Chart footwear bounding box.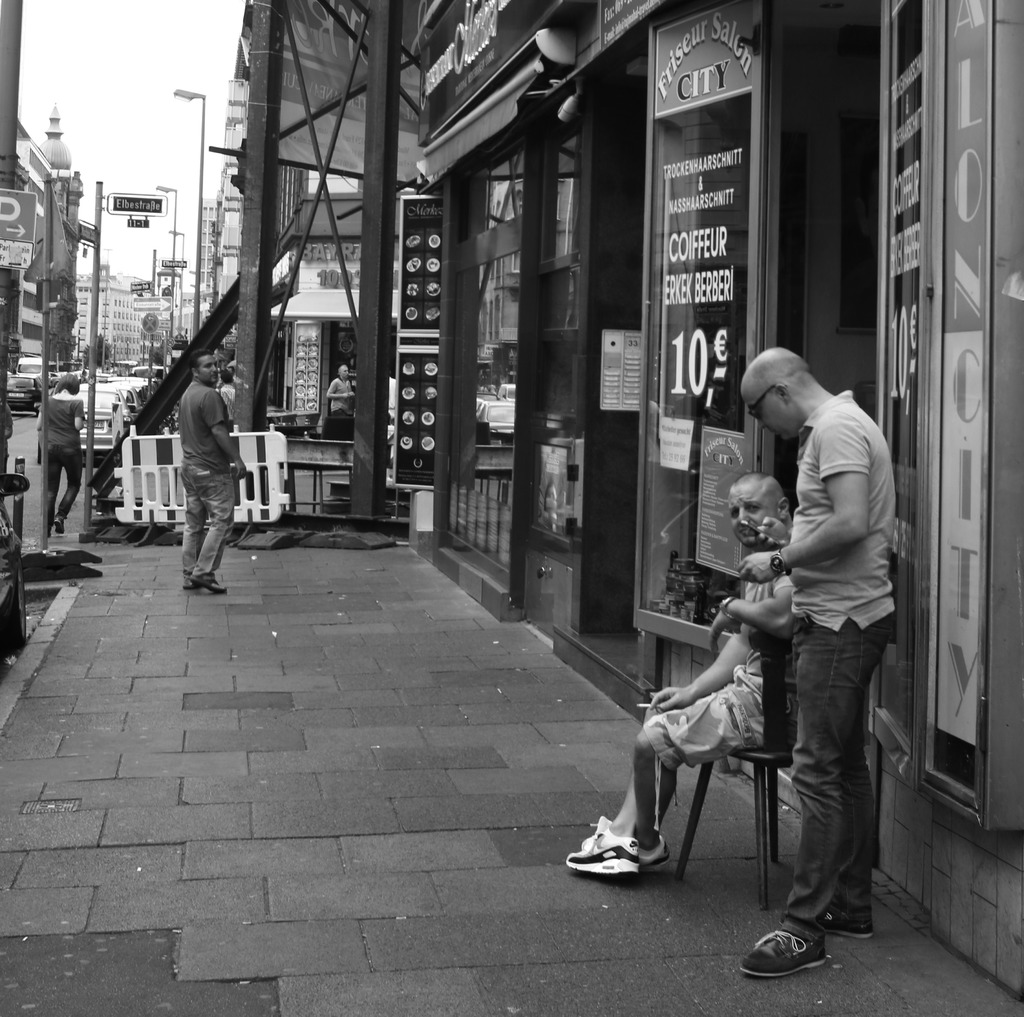
Charted: bbox(196, 571, 232, 599).
